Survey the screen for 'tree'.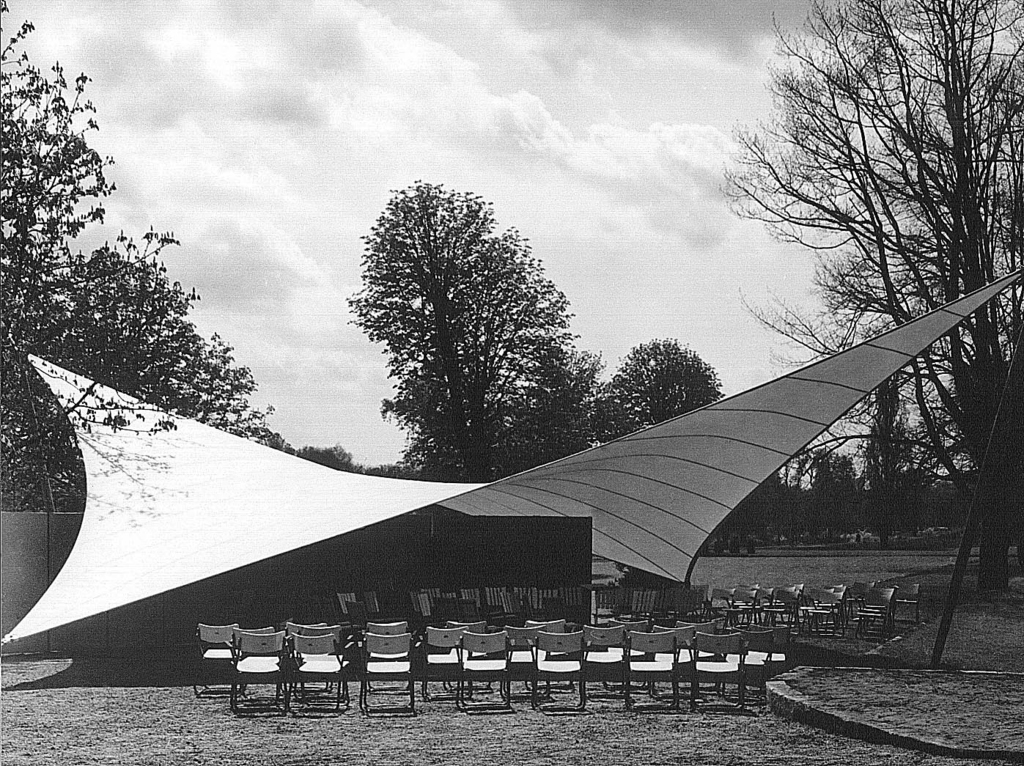
Survey found: detection(592, 340, 729, 445).
